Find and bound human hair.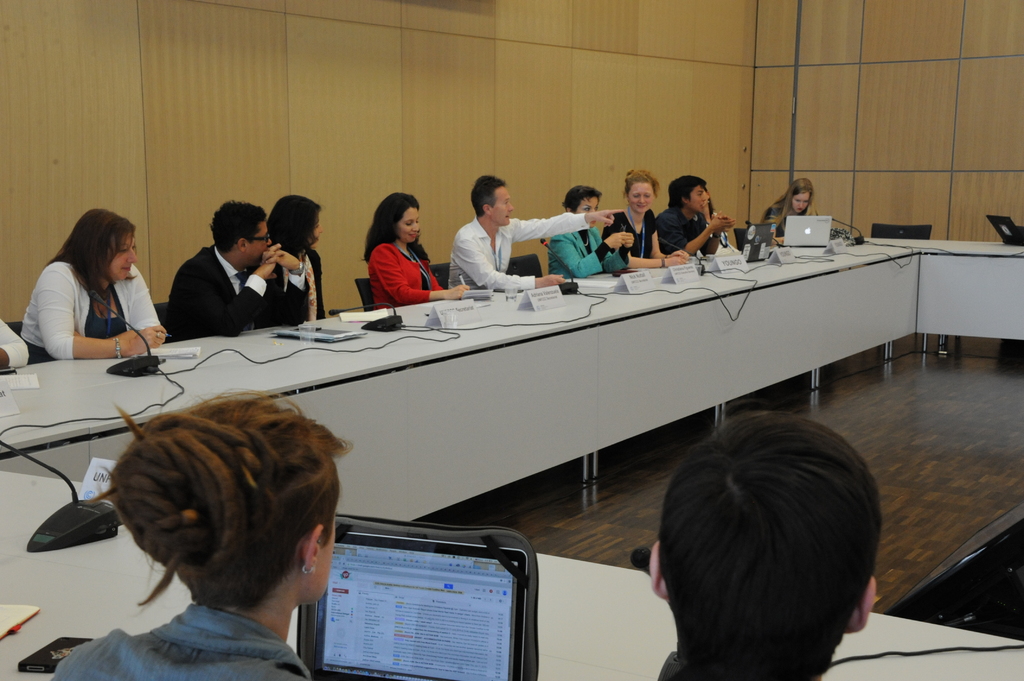
Bound: <bbox>628, 415, 884, 680</bbox>.
